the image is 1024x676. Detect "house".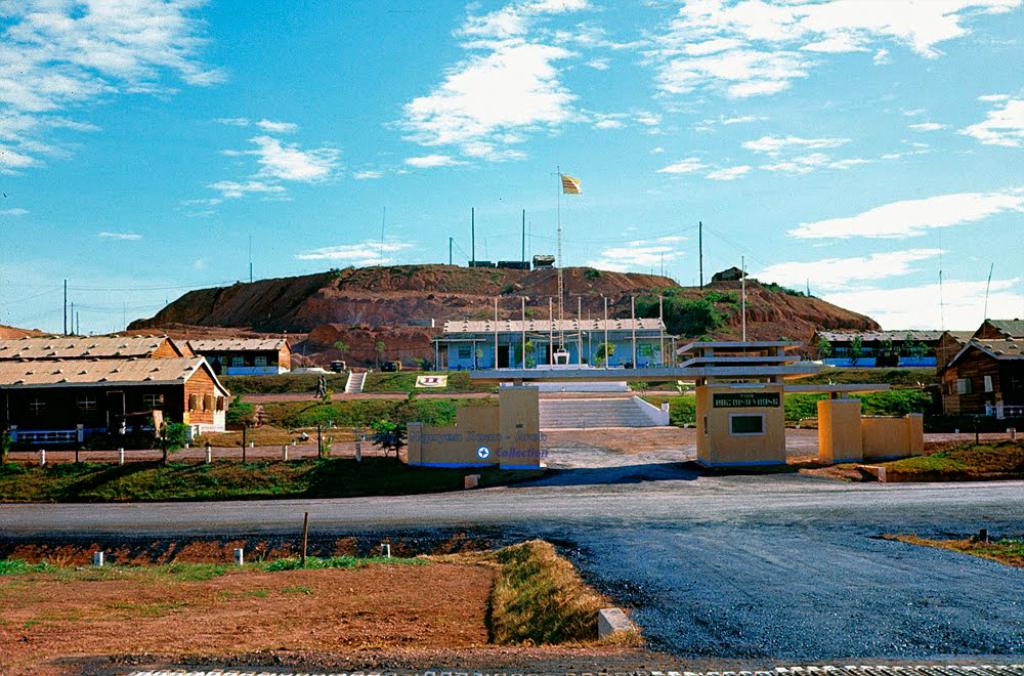
Detection: 176:337:293:370.
